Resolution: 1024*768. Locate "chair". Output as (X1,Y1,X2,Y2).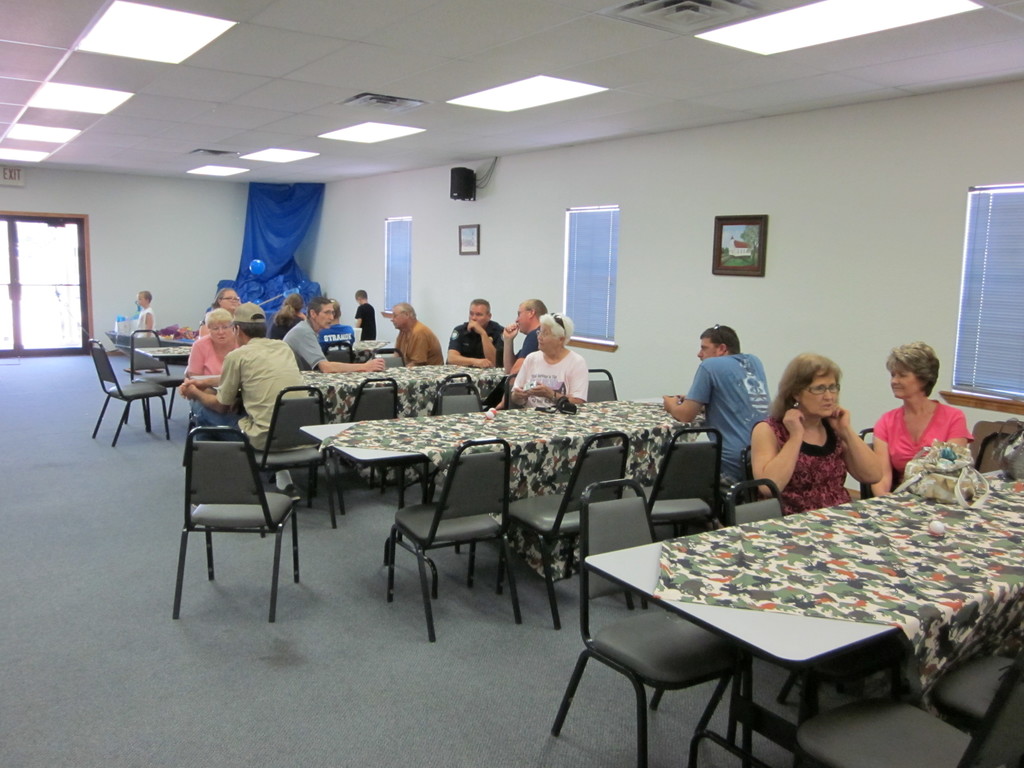
(364,348,403,369).
